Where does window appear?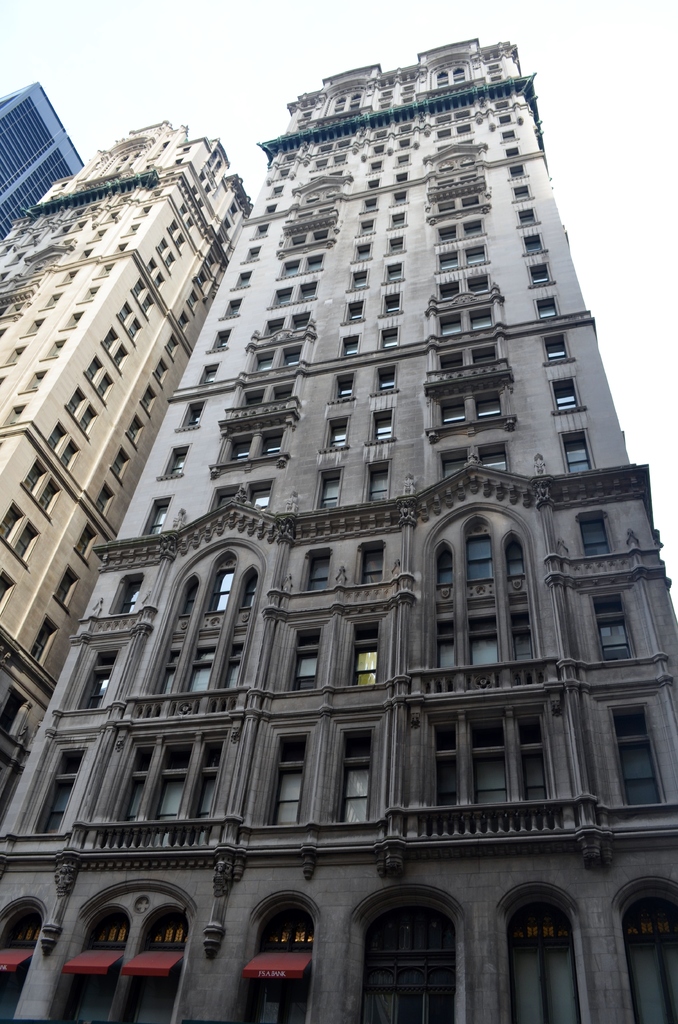
Appears at (513,609,539,686).
